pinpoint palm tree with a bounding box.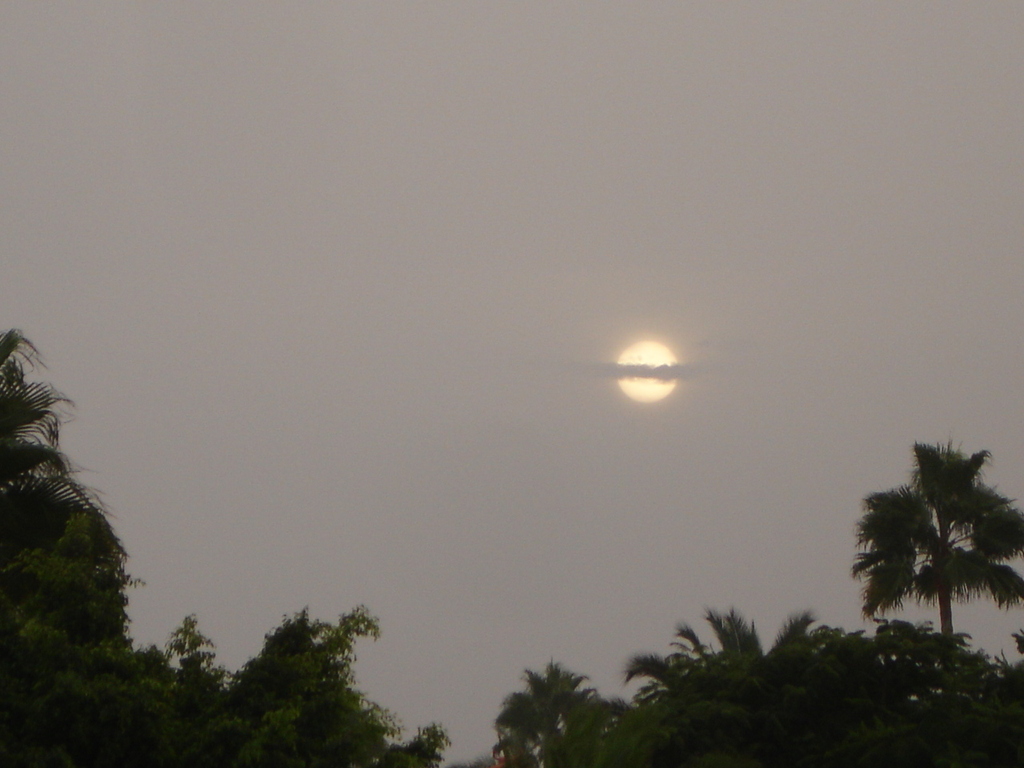
BBox(0, 317, 135, 577).
